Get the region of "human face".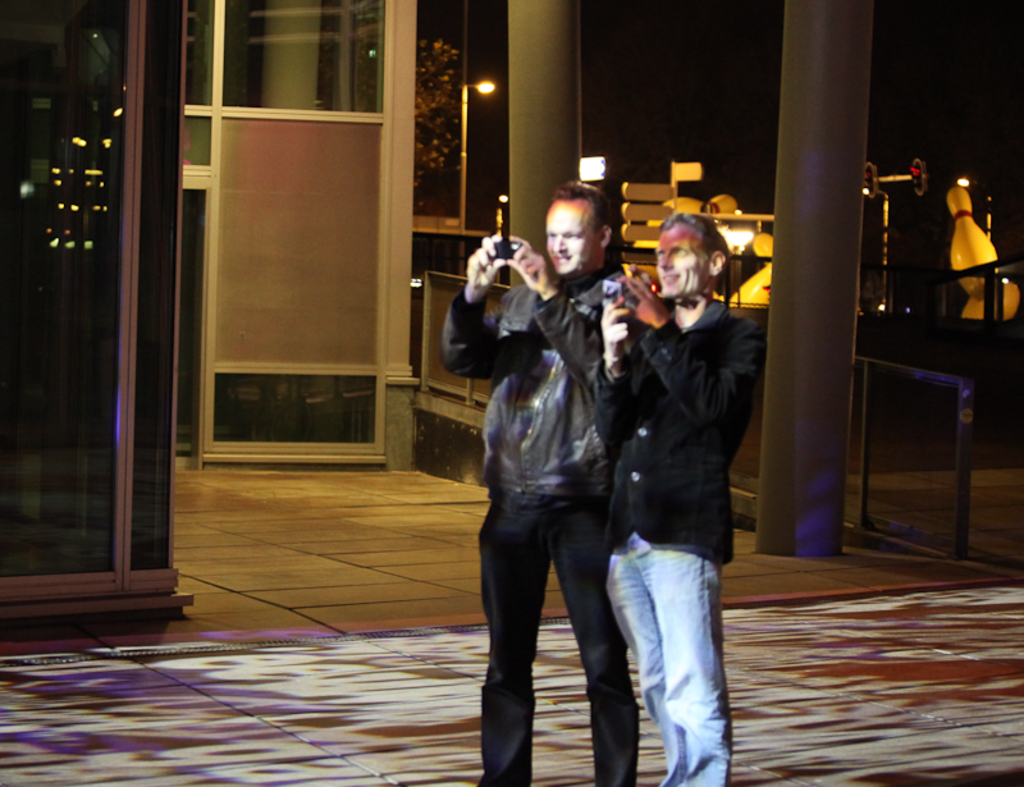
548:202:595:274.
